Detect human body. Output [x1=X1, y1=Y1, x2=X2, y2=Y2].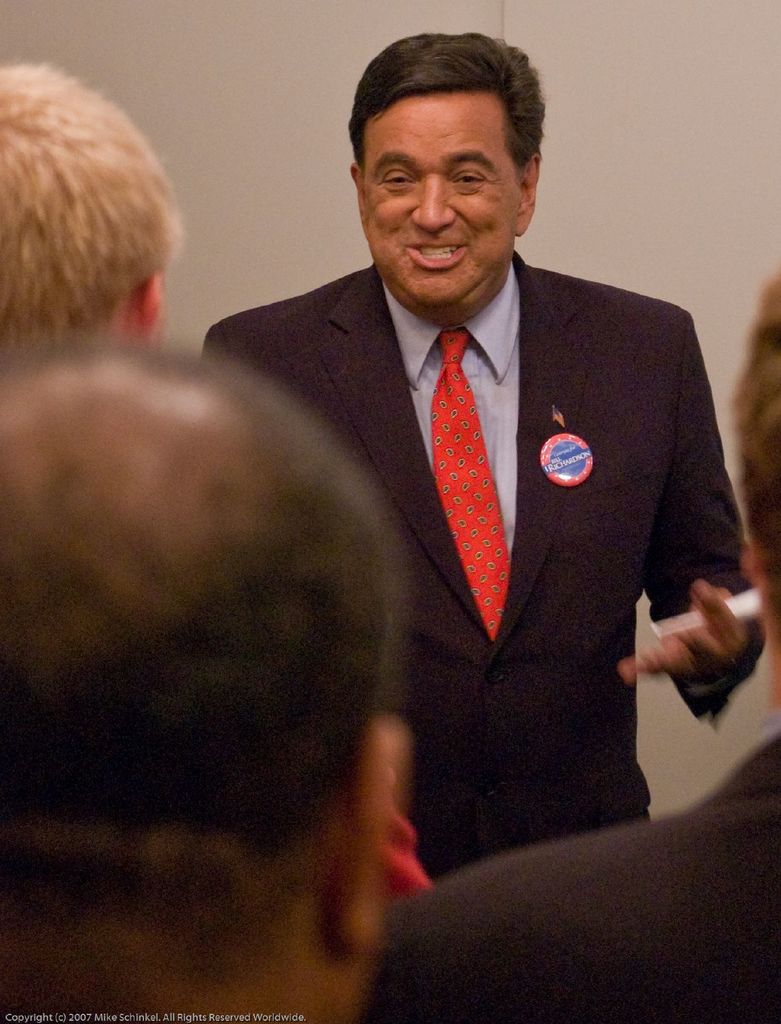
[x1=359, y1=269, x2=780, y2=1023].
